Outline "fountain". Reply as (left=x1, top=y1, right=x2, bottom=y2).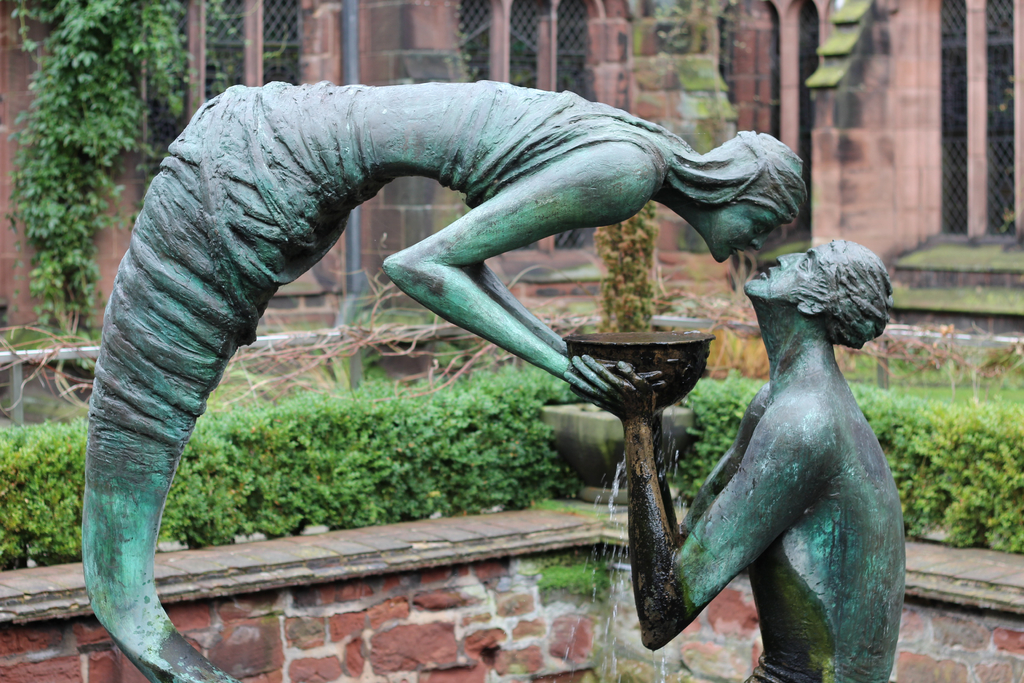
(left=76, top=120, right=905, bottom=682).
